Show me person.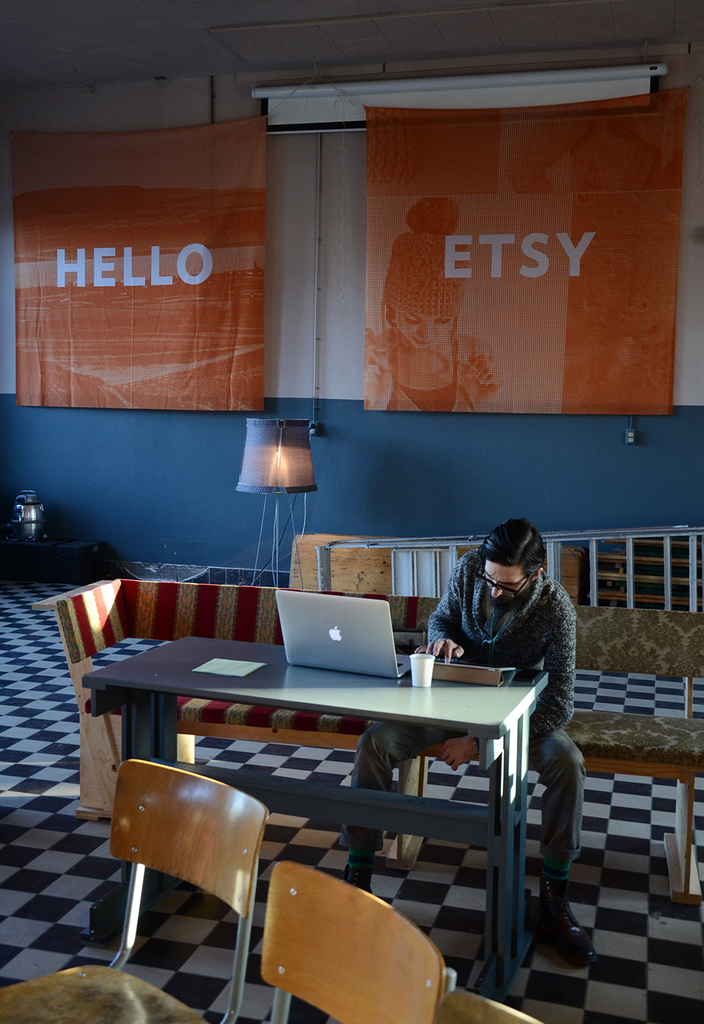
person is here: [339,519,597,968].
